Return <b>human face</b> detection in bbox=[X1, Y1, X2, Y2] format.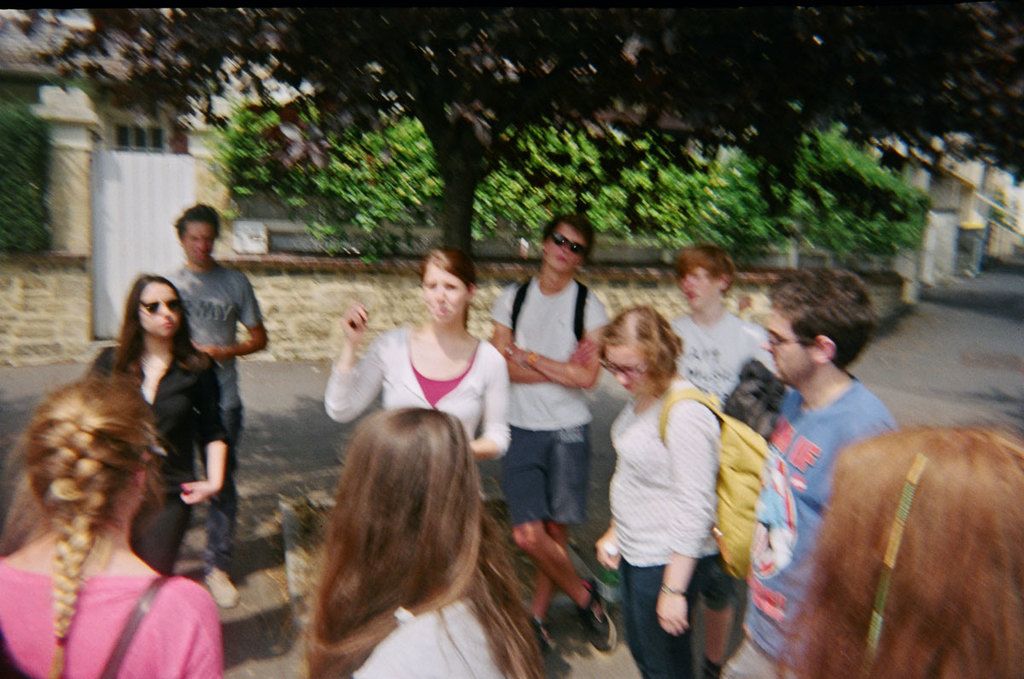
bbox=[608, 341, 652, 398].
